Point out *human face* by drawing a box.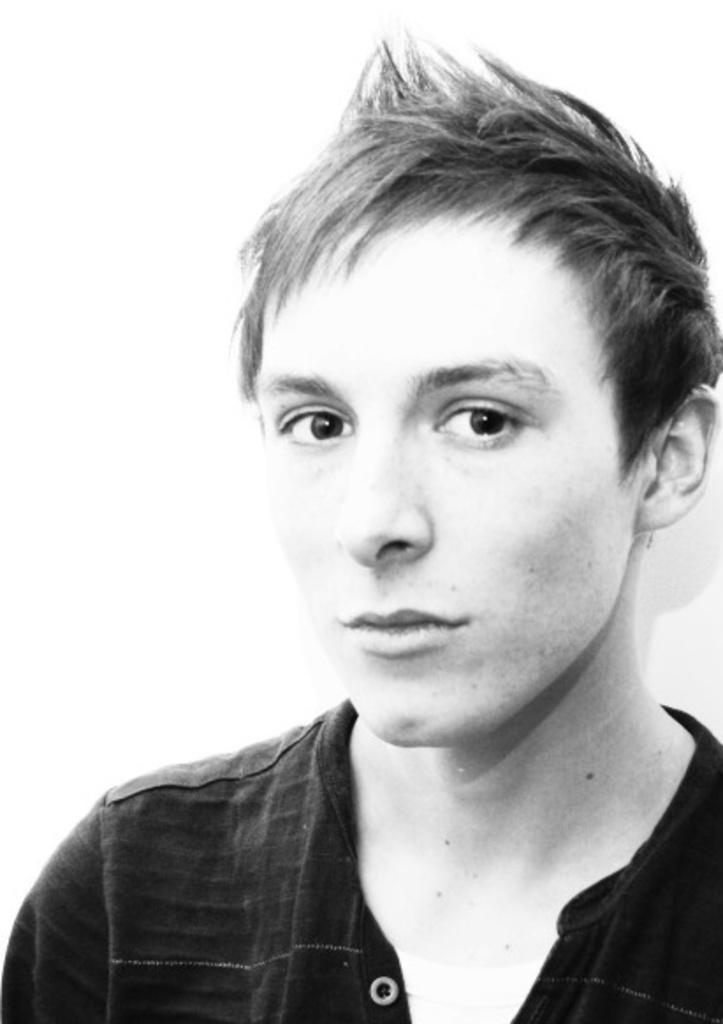
(x1=246, y1=204, x2=642, y2=750).
